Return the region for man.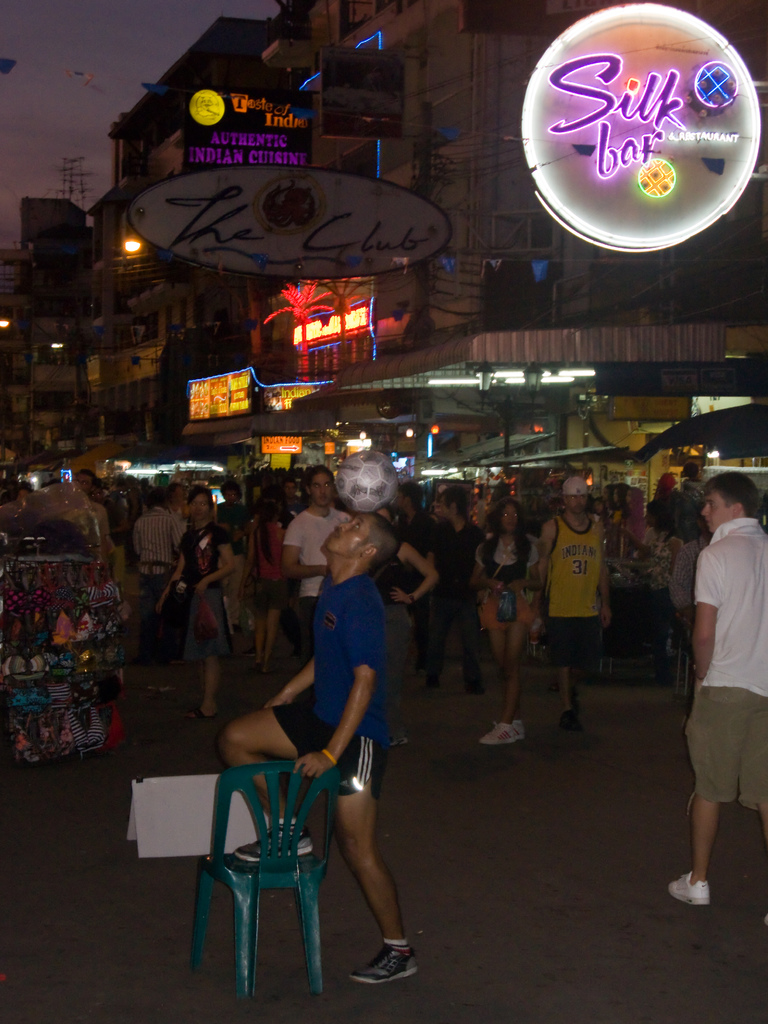
crop(216, 481, 250, 627).
